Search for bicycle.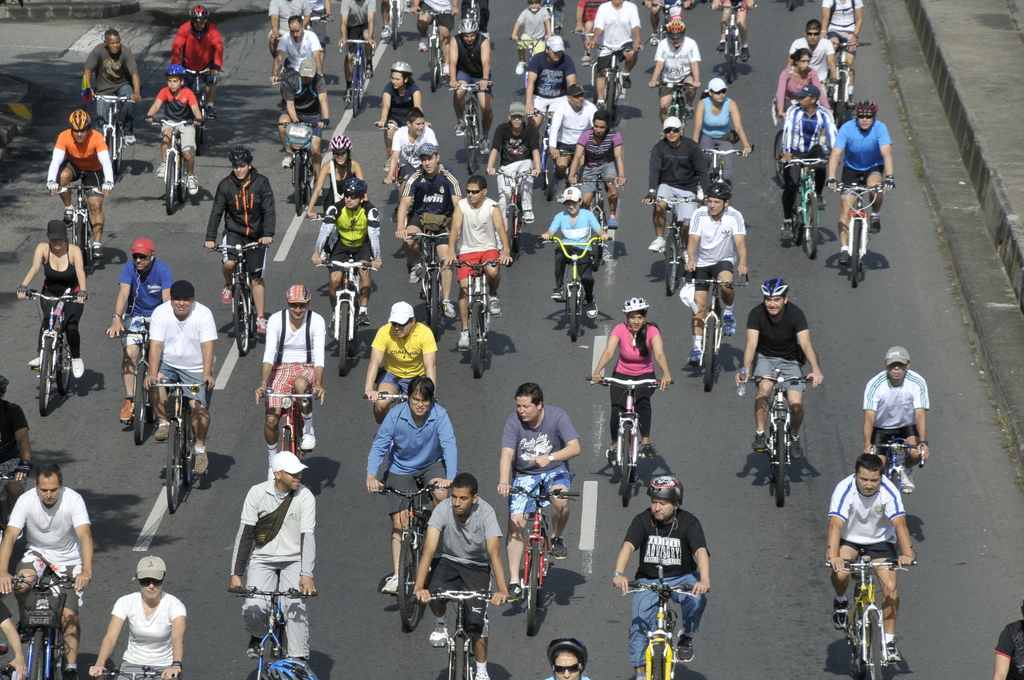
Found at left=656, top=80, right=694, bottom=142.
